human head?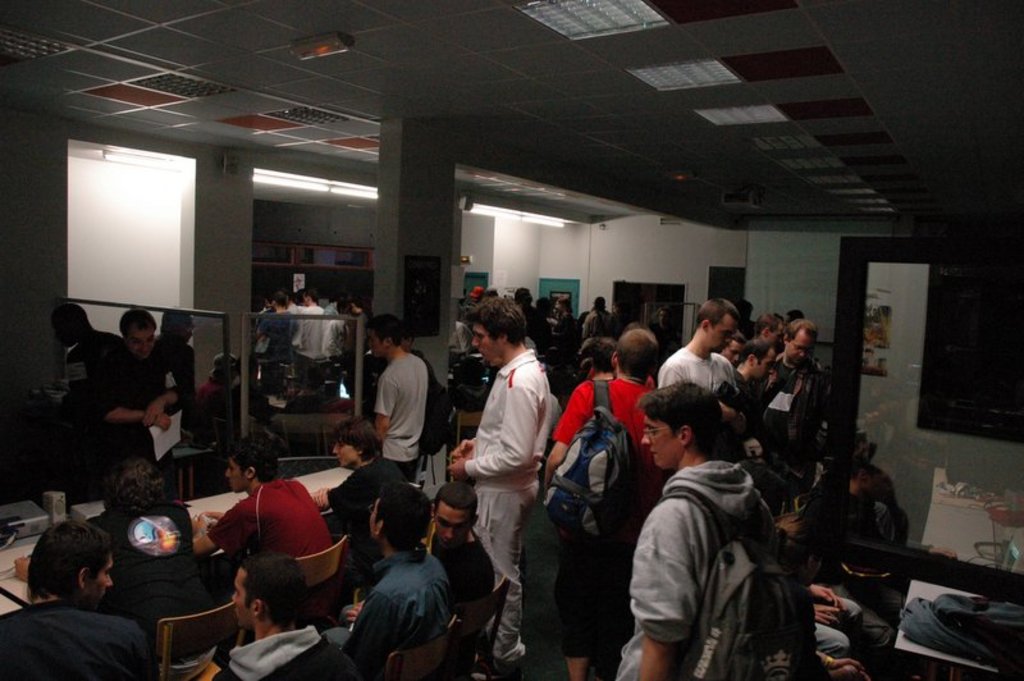
select_region(366, 315, 401, 362)
